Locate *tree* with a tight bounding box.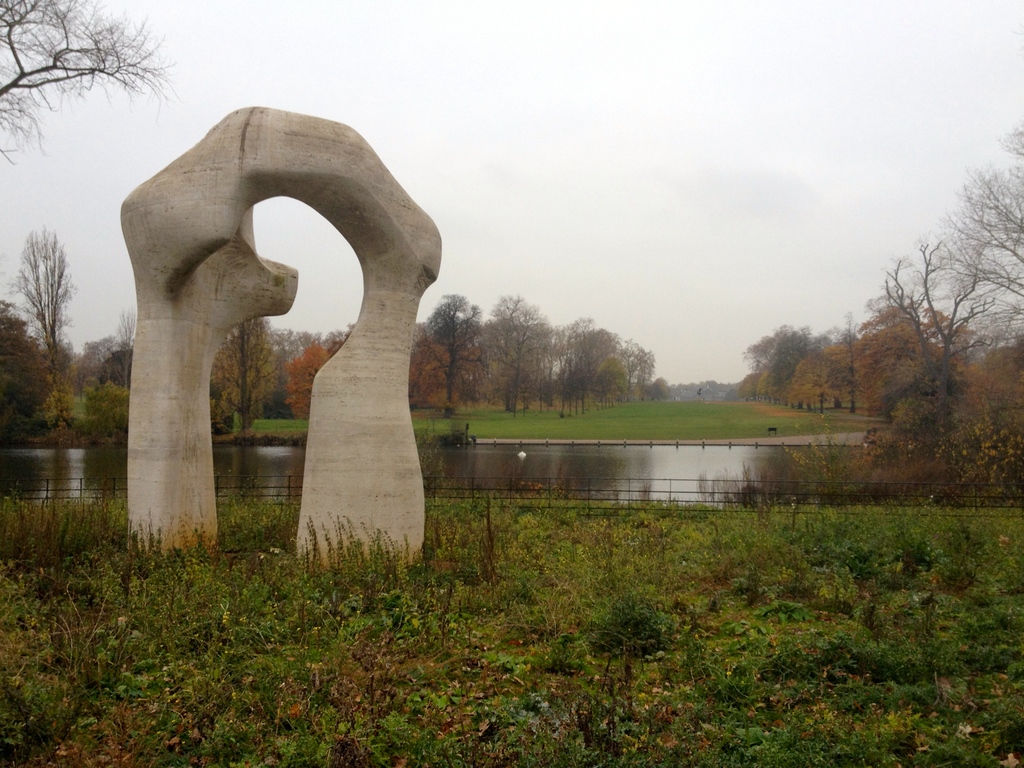
region(492, 278, 548, 405).
